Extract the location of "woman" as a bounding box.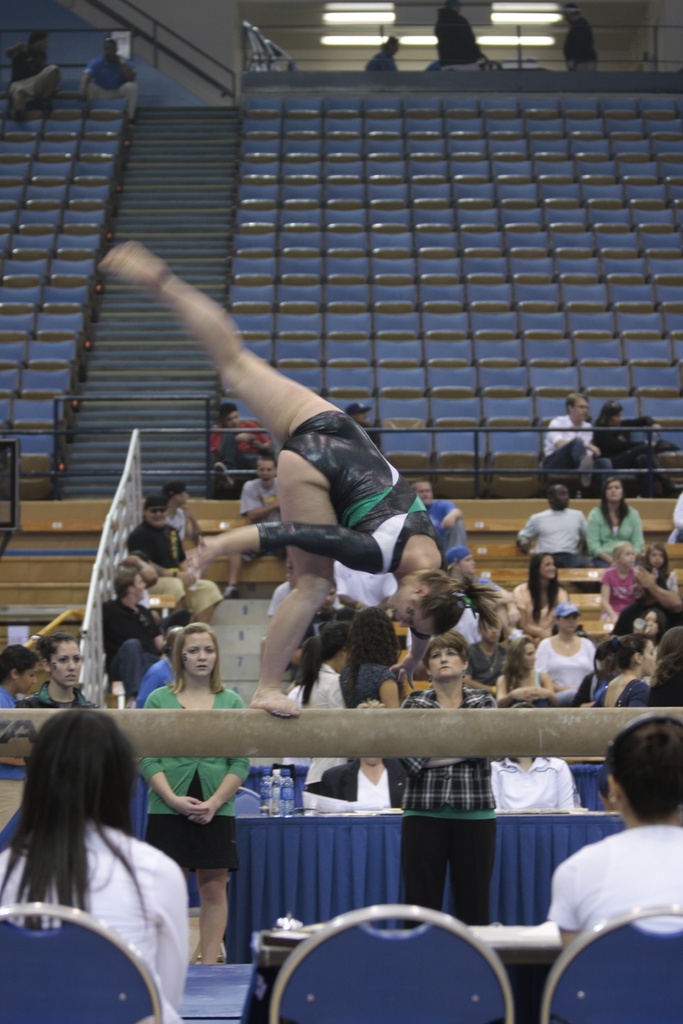
l=137, t=626, r=249, b=966.
